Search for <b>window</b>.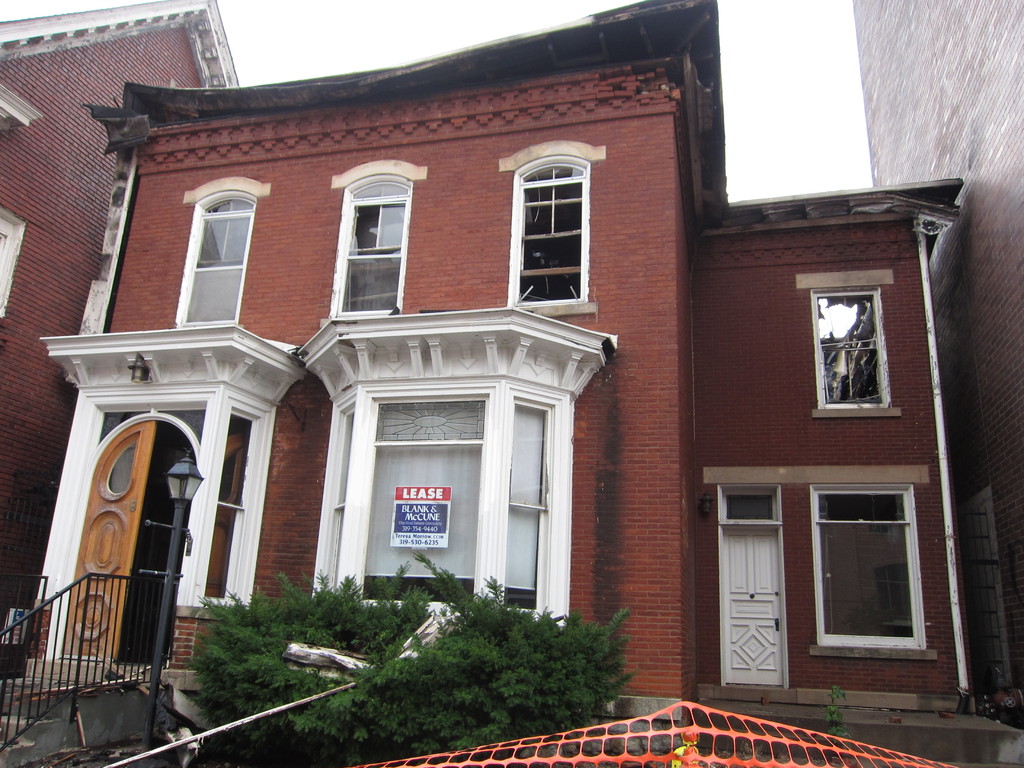
Found at {"x1": 812, "y1": 484, "x2": 926, "y2": 651}.
